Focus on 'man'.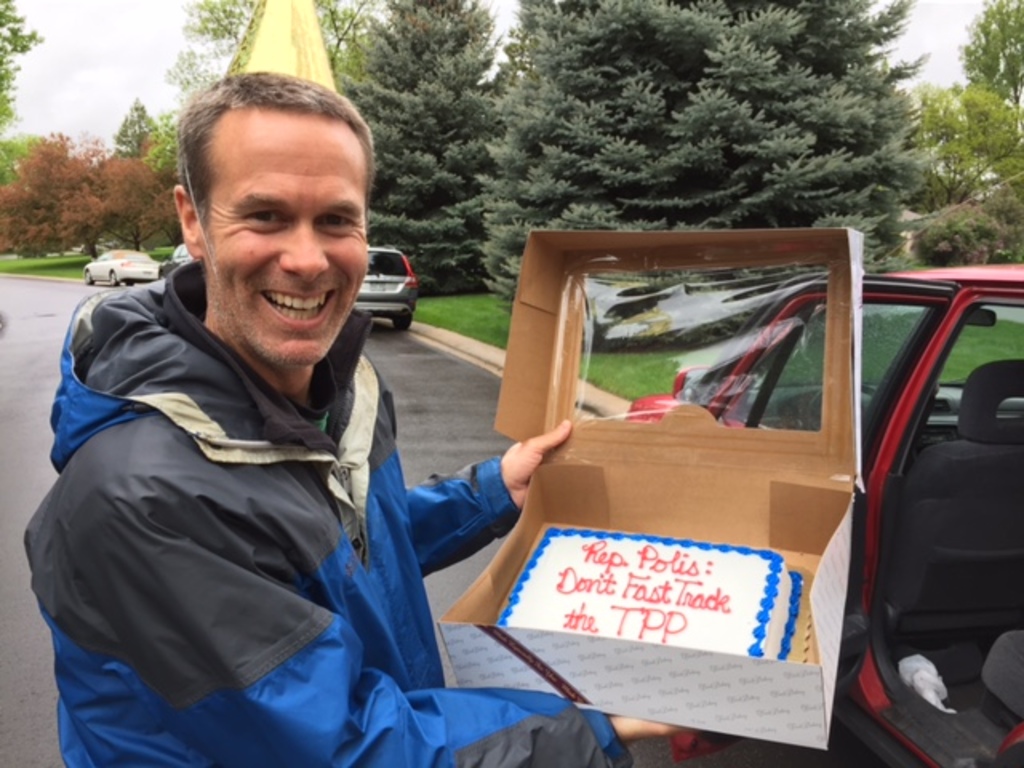
Focused at [14,58,701,766].
